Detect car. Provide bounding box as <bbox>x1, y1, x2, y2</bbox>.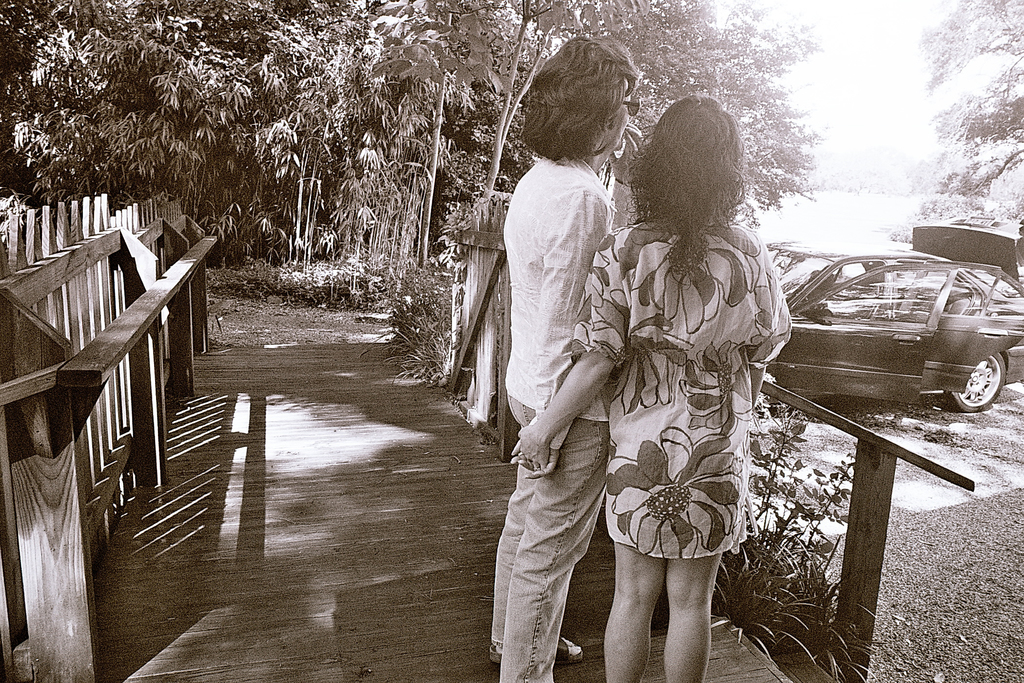
<bbox>763, 242, 1023, 424</bbox>.
